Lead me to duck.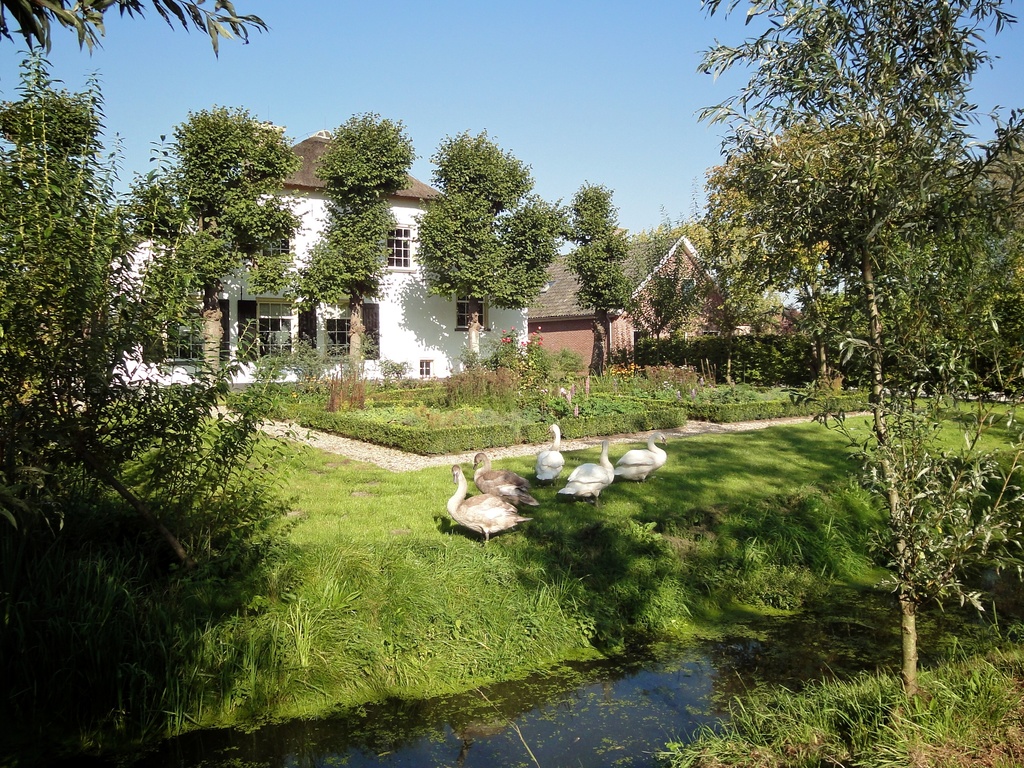
Lead to <region>561, 437, 611, 499</region>.
